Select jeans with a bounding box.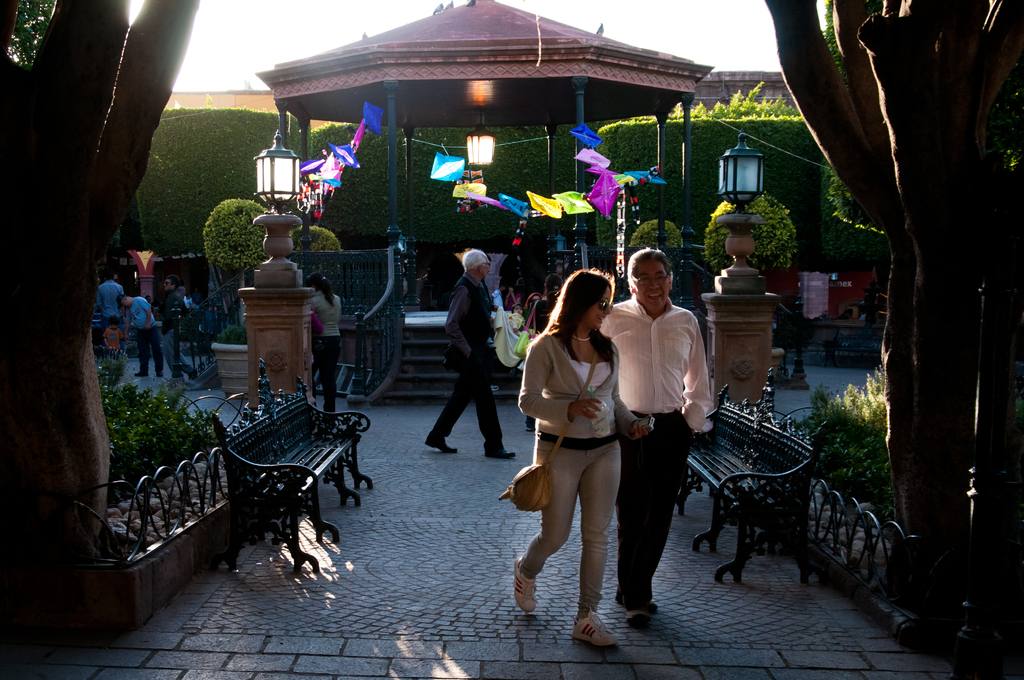
[left=531, top=439, right=621, bottom=611].
